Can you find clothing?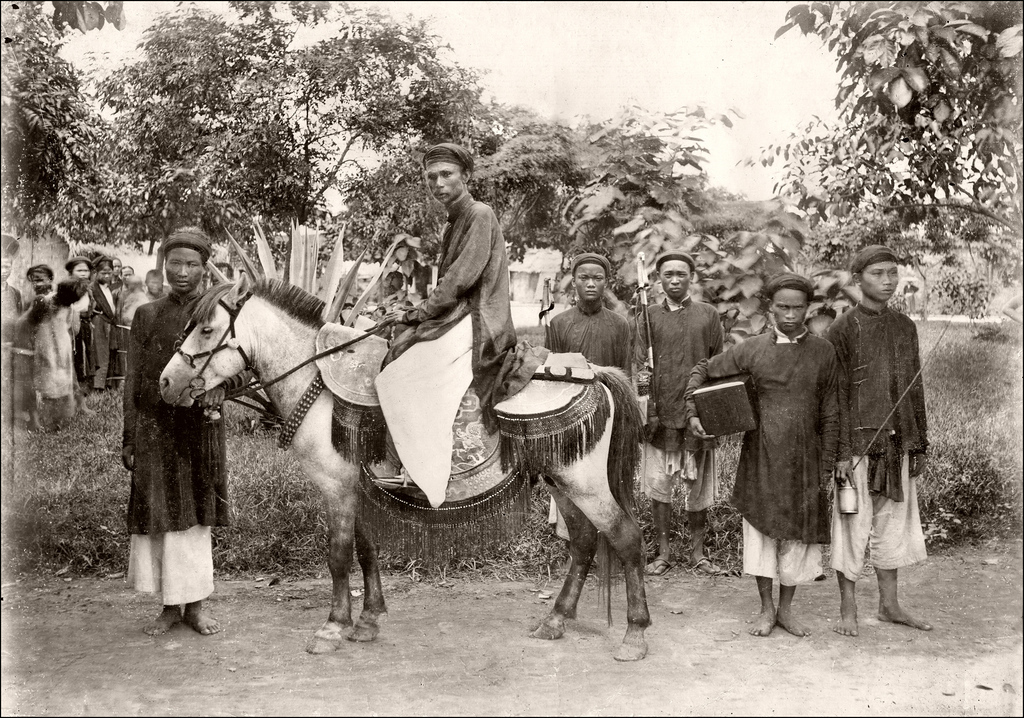
Yes, bounding box: l=546, t=296, r=630, b=543.
